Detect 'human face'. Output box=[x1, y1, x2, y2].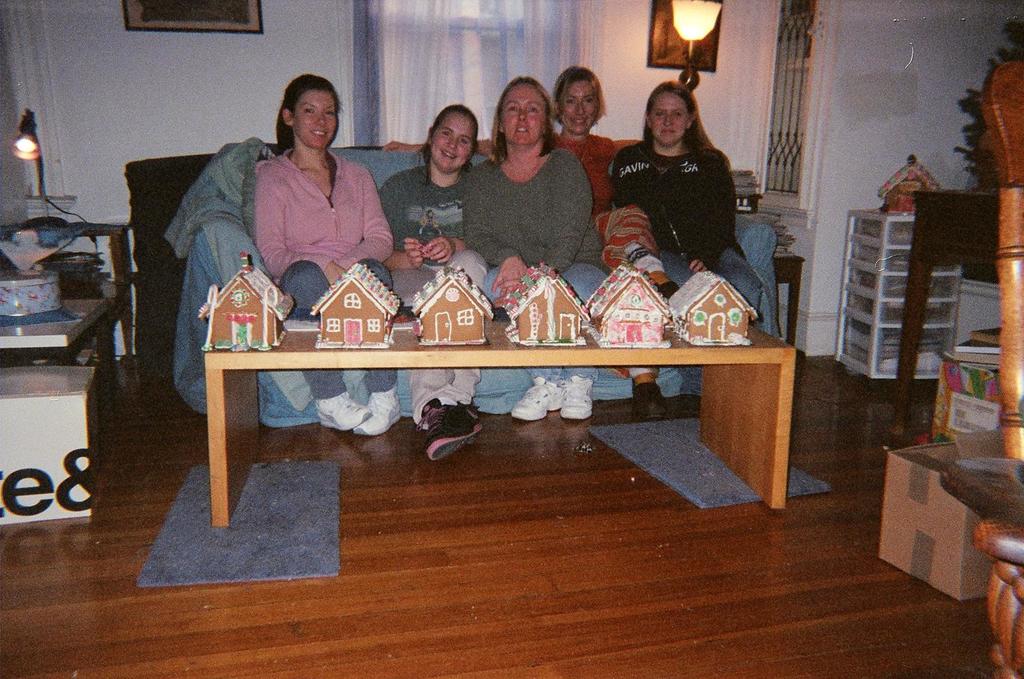
box=[294, 91, 338, 145].
